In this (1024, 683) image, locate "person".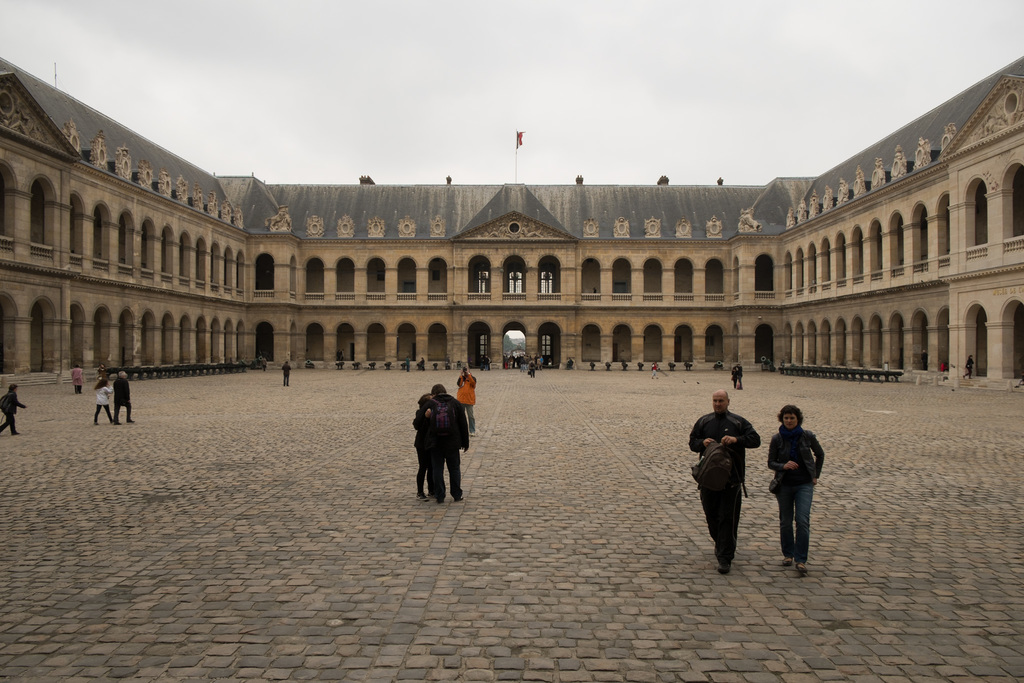
Bounding box: 728/359/746/391.
